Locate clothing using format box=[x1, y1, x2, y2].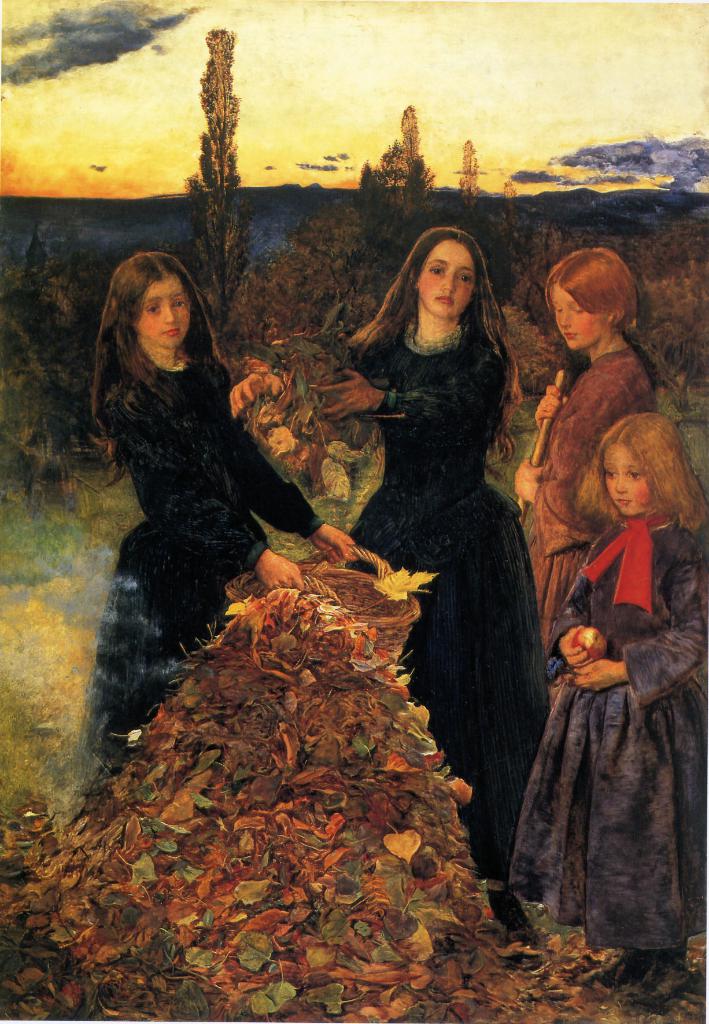
box=[330, 312, 554, 957].
